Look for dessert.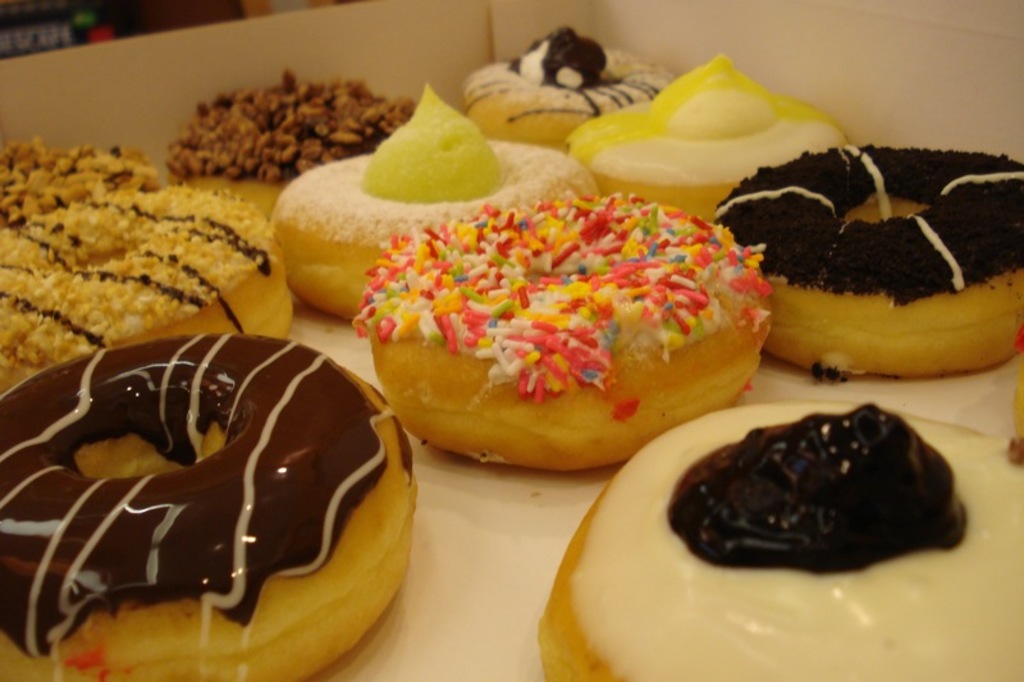
Found: Rect(174, 84, 412, 192).
